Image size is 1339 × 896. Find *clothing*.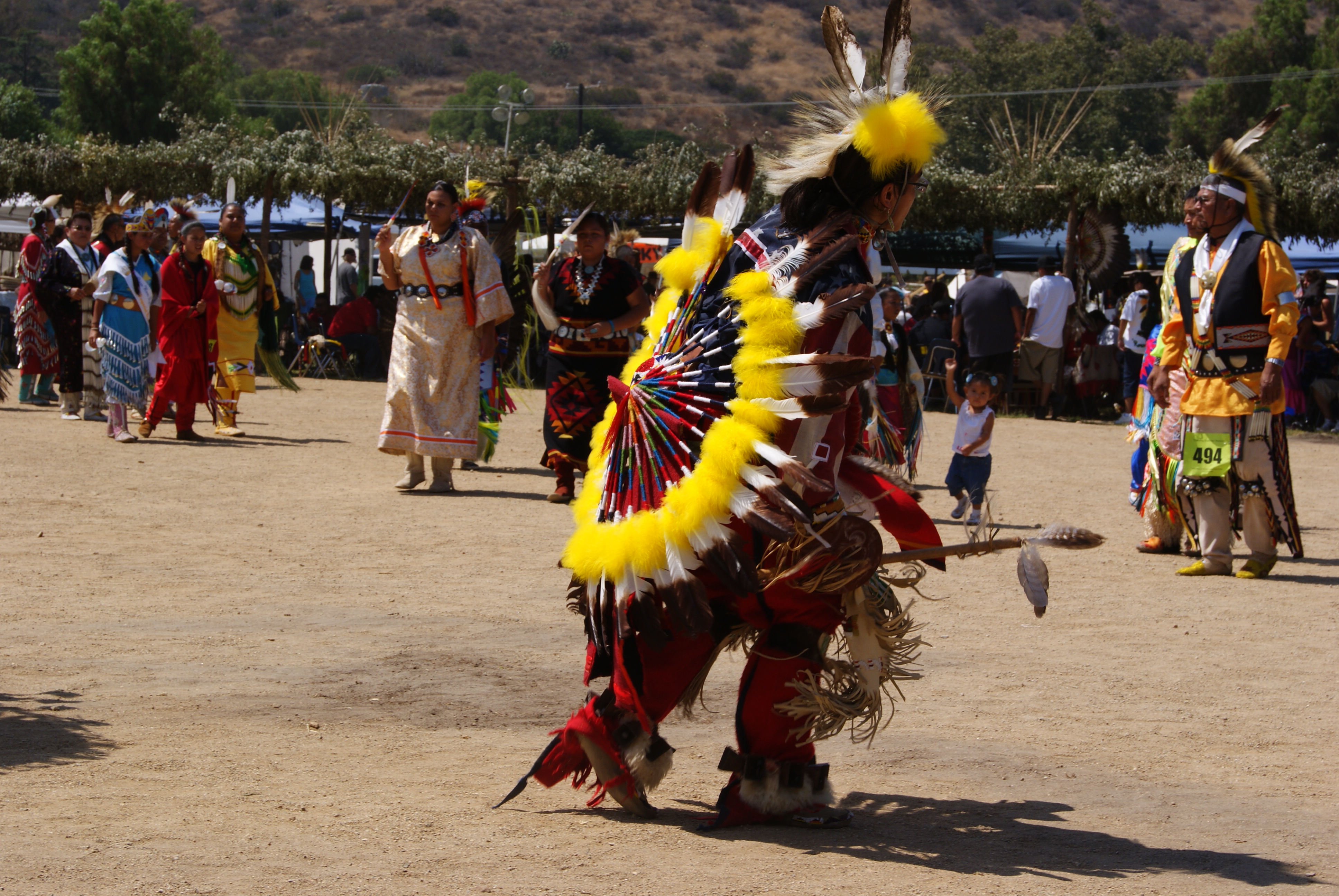
bbox=(102, 93, 110, 109).
